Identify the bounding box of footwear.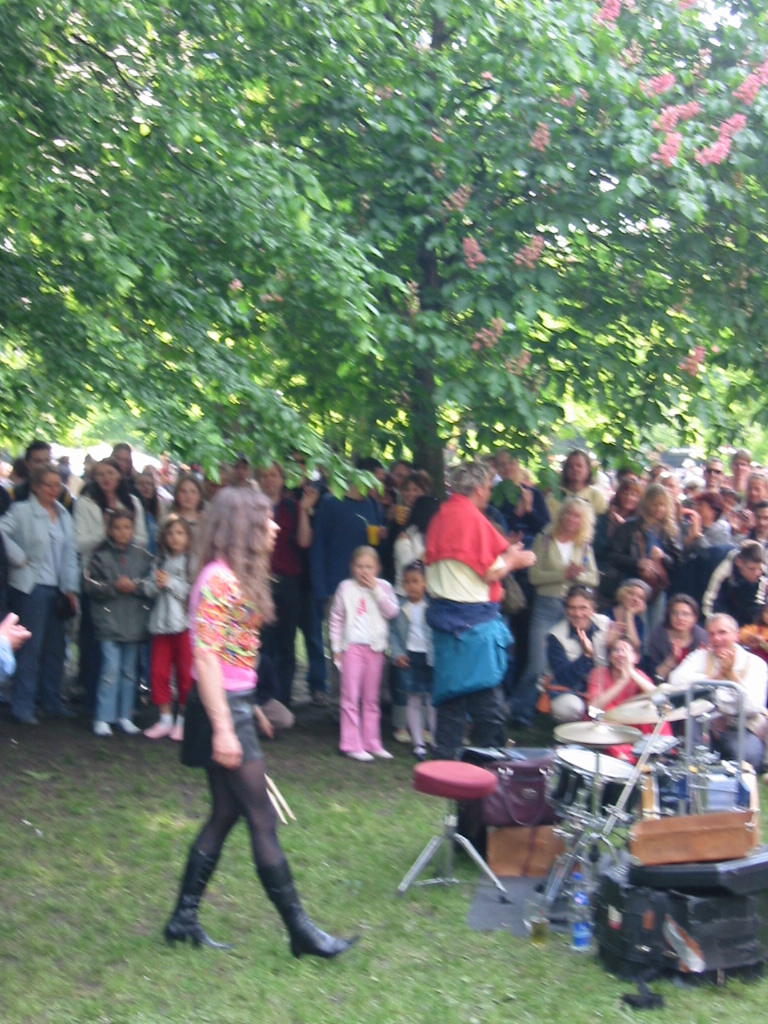
bbox(380, 745, 390, 756).
